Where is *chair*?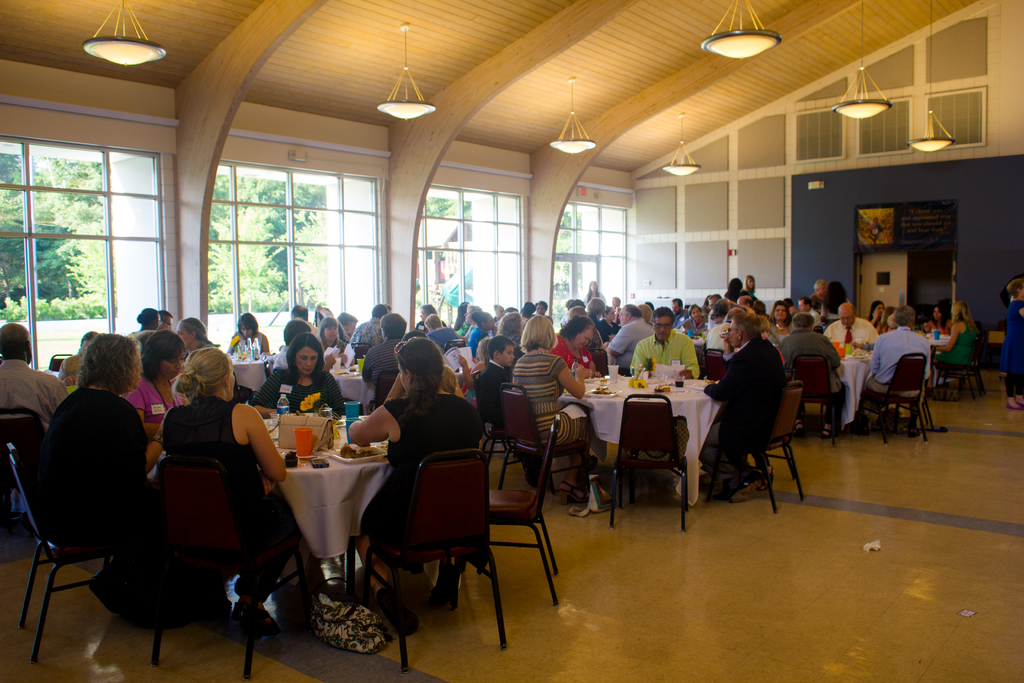
[700,378,805,521].
